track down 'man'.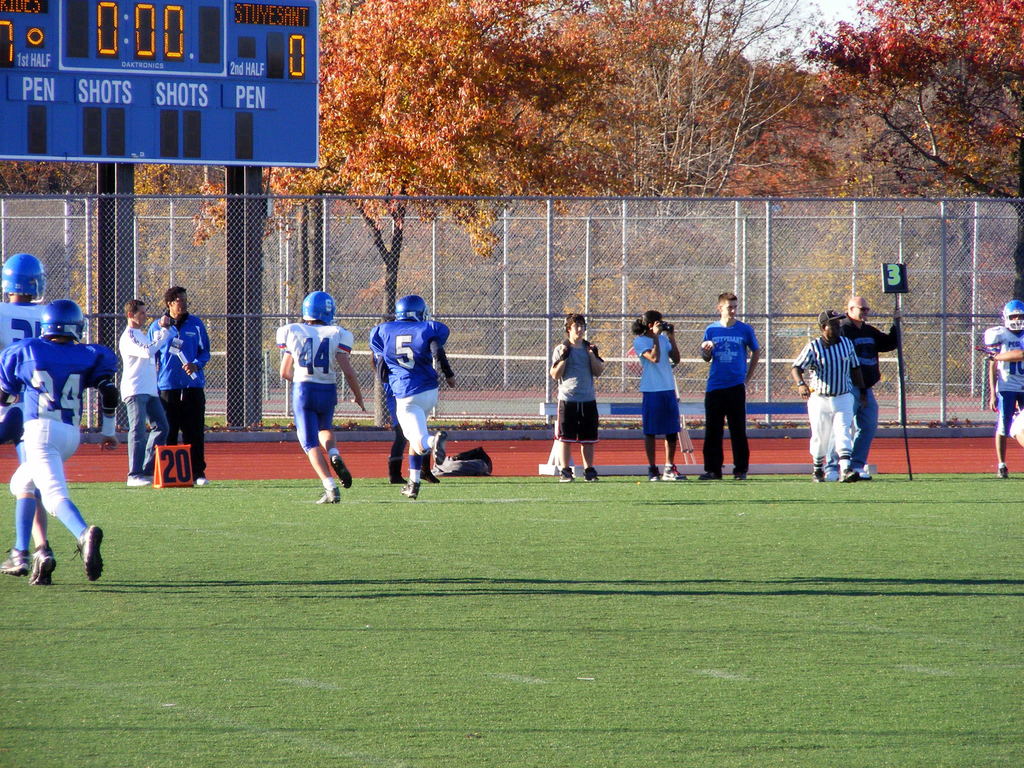
Tracked to Rect(788, 308, 865, 481).
